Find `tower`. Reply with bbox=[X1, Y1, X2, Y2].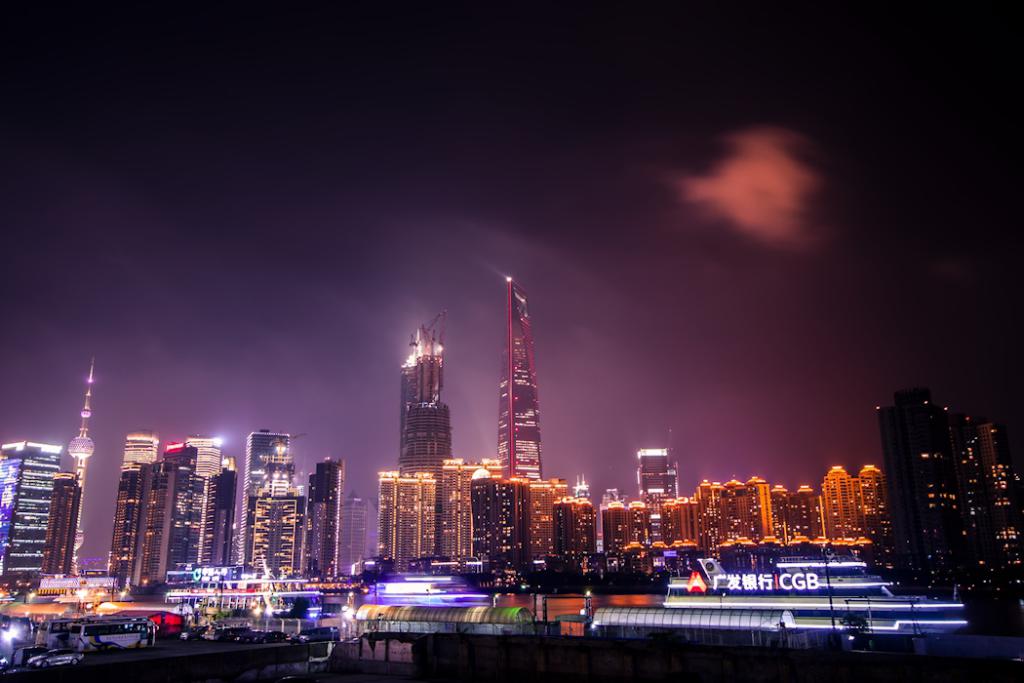
bbox=[234, 429, 294, 574].
